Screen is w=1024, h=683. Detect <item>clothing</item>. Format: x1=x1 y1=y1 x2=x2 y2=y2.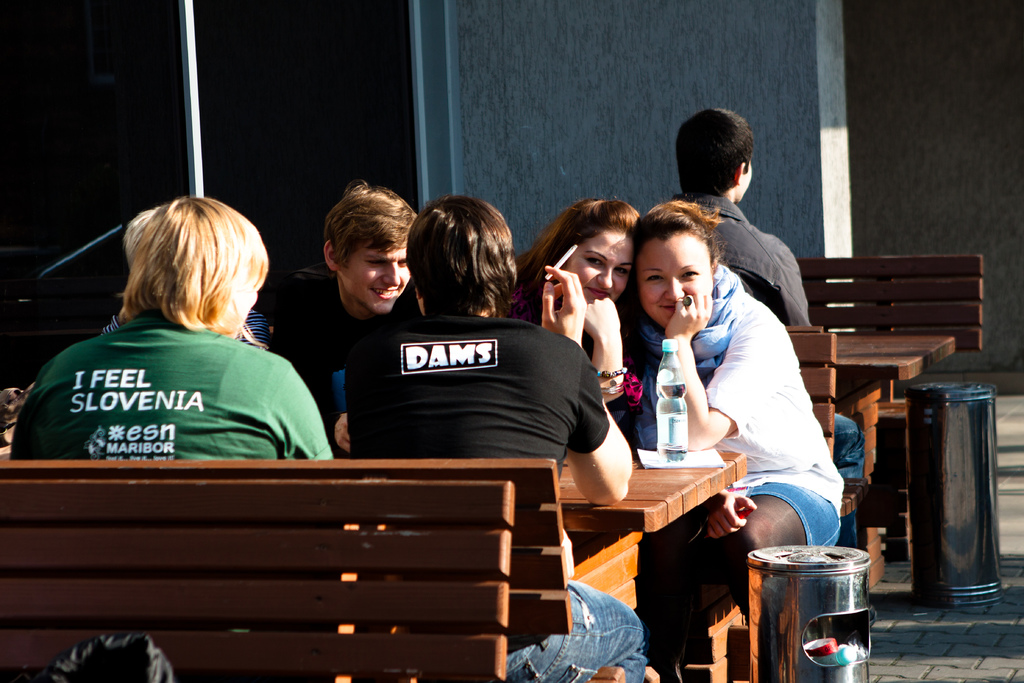
x1=666 y1=264 x2=838 y2=682.
